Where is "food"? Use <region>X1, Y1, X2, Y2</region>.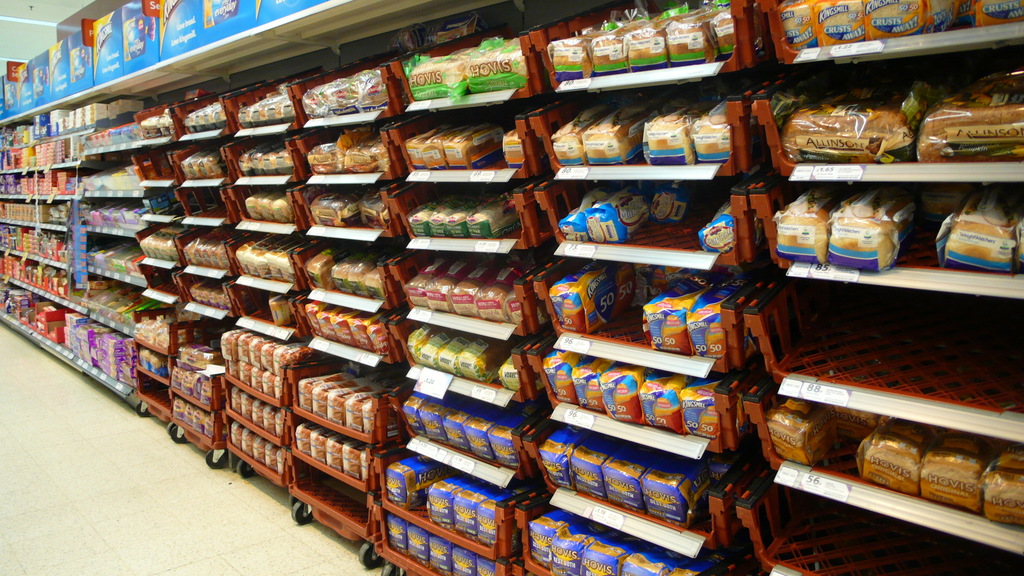
<region>406, 524, 434, 568</region>.
